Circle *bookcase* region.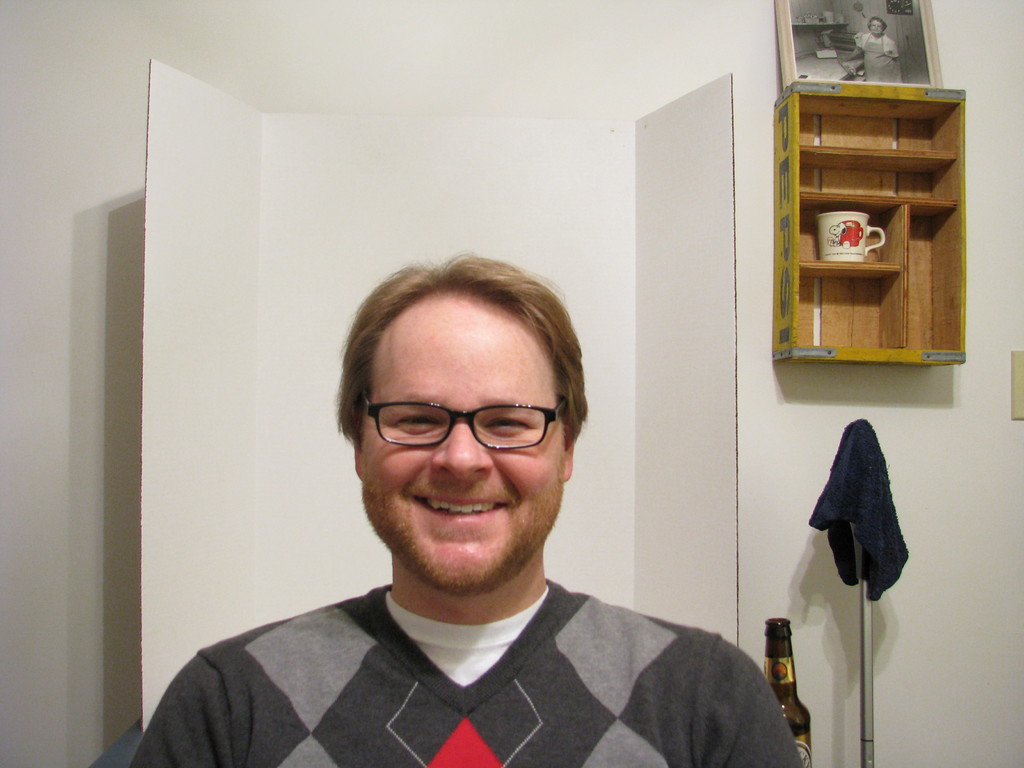
Region: rect(774, 76, 967, 366).
